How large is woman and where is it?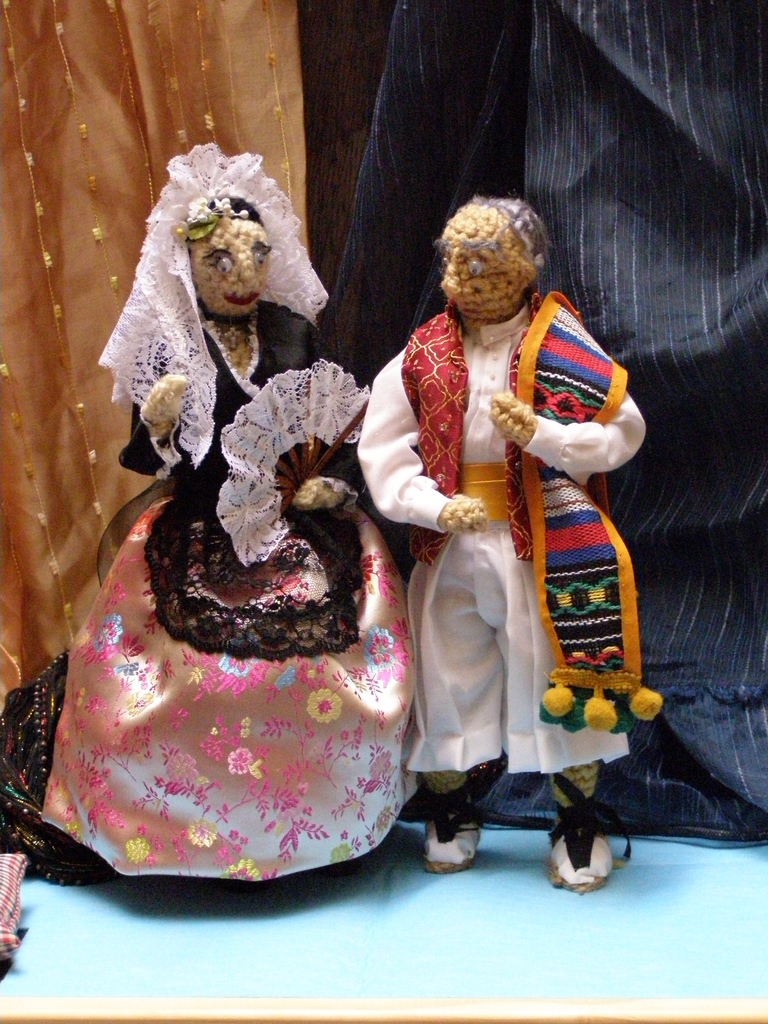
Bounding box: bbox(57, 97, 451, 837).
